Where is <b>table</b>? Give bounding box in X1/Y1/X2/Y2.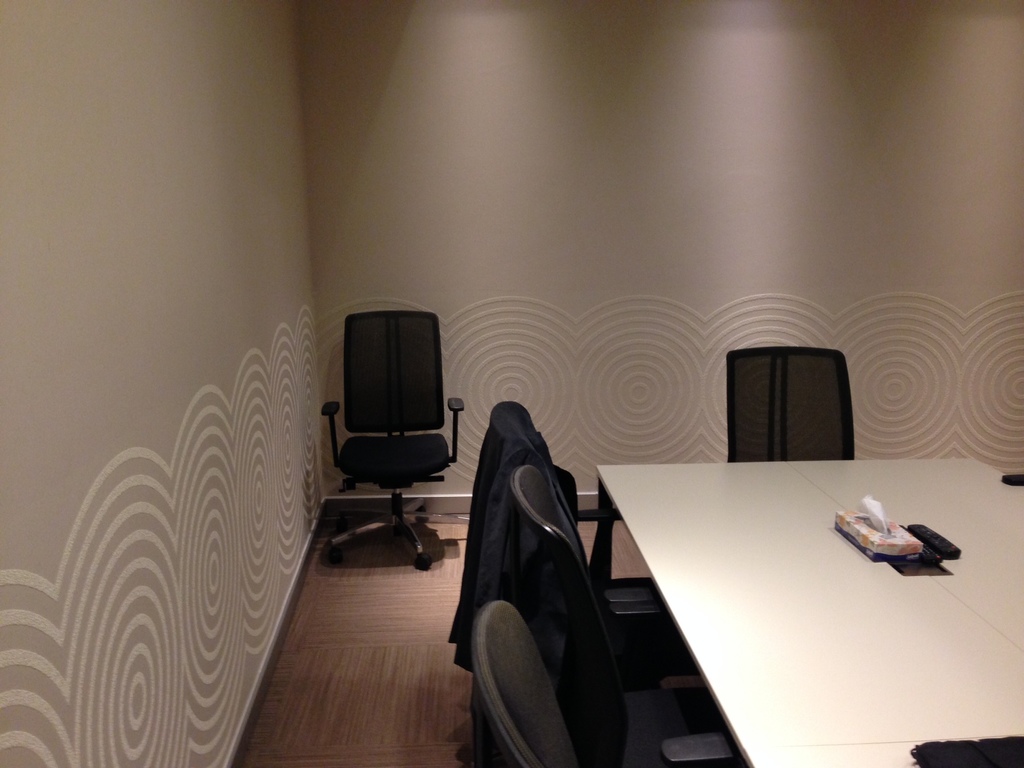
584/463/1023/767.
